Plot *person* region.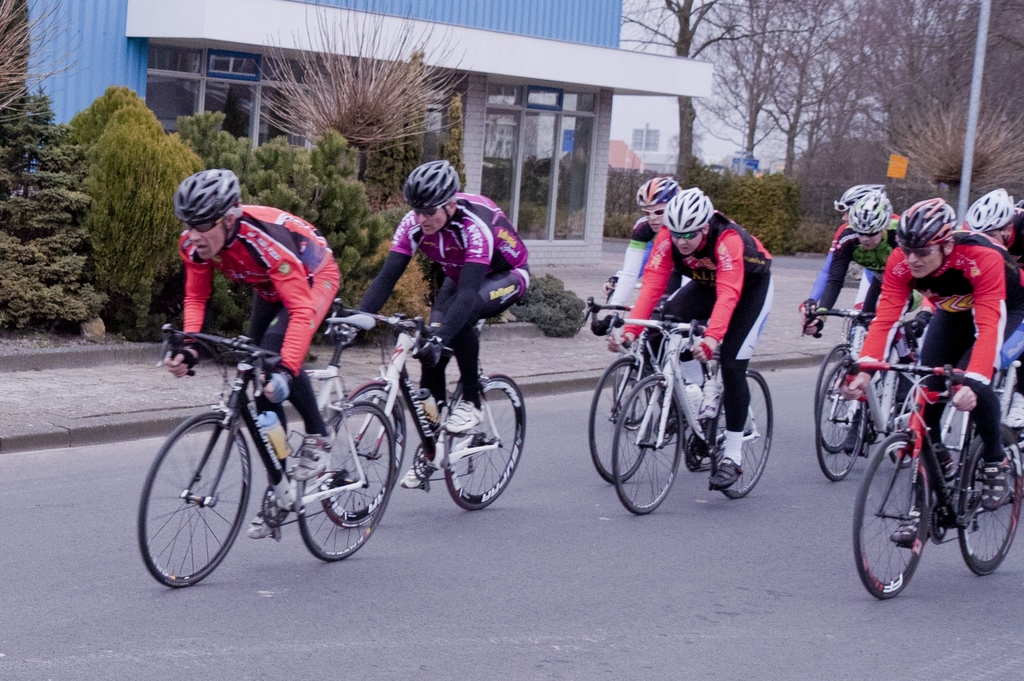
Plotted at (left=598, top=182, right=730, bottom=424).
